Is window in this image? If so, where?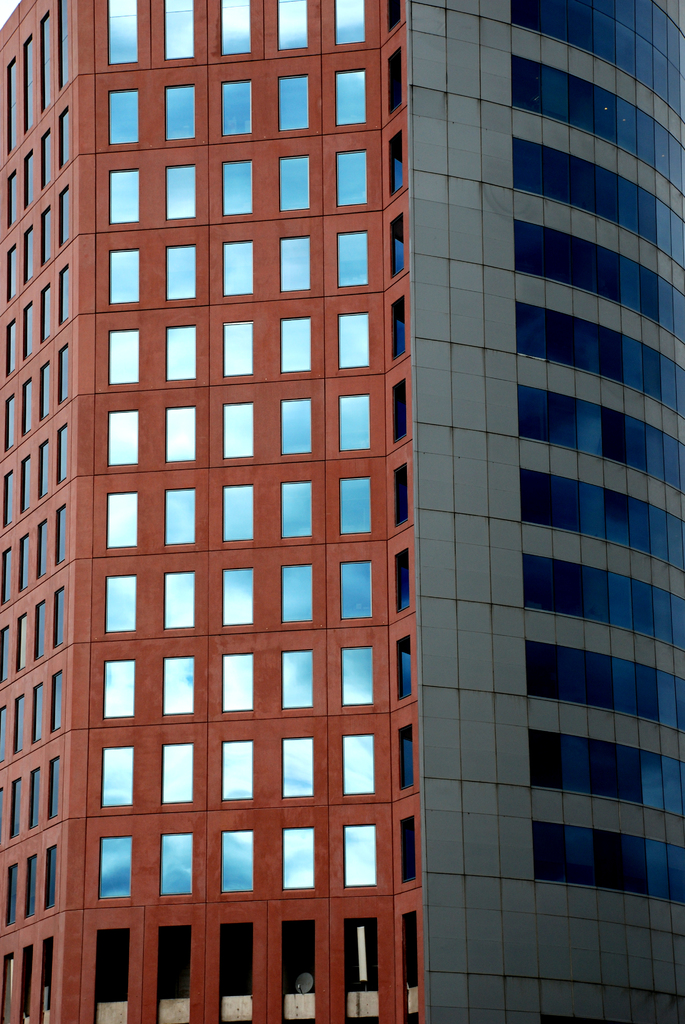
Yes, at bbox=(20, 532, 31, 590).
